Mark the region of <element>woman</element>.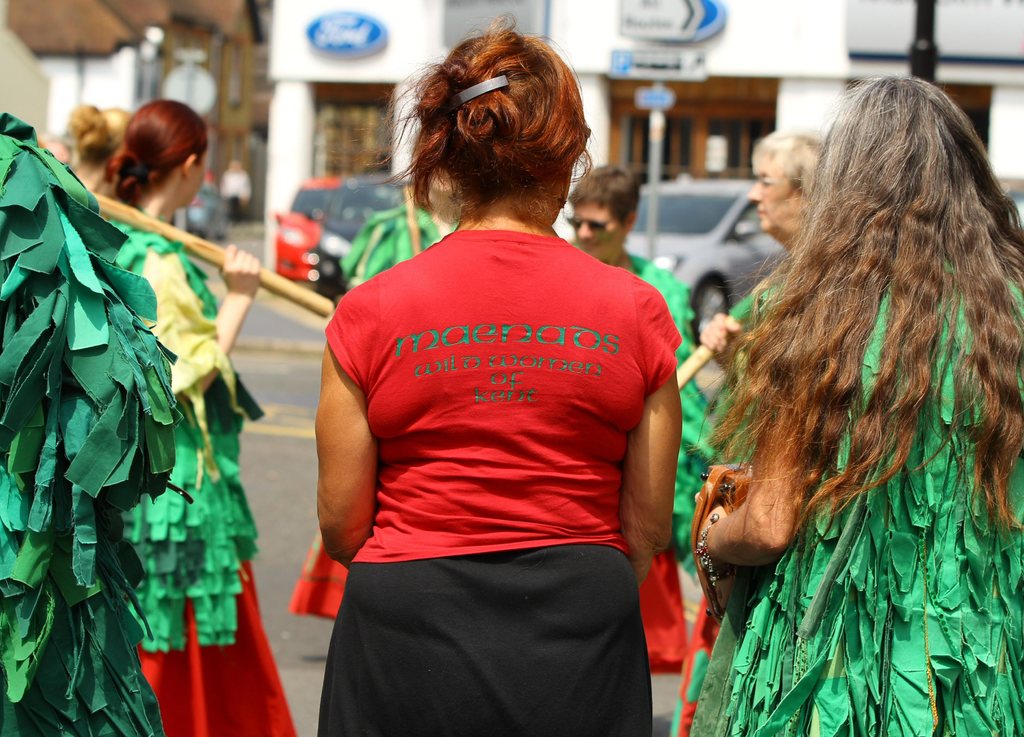
Region: bbox(566, 163, 694, 362).
